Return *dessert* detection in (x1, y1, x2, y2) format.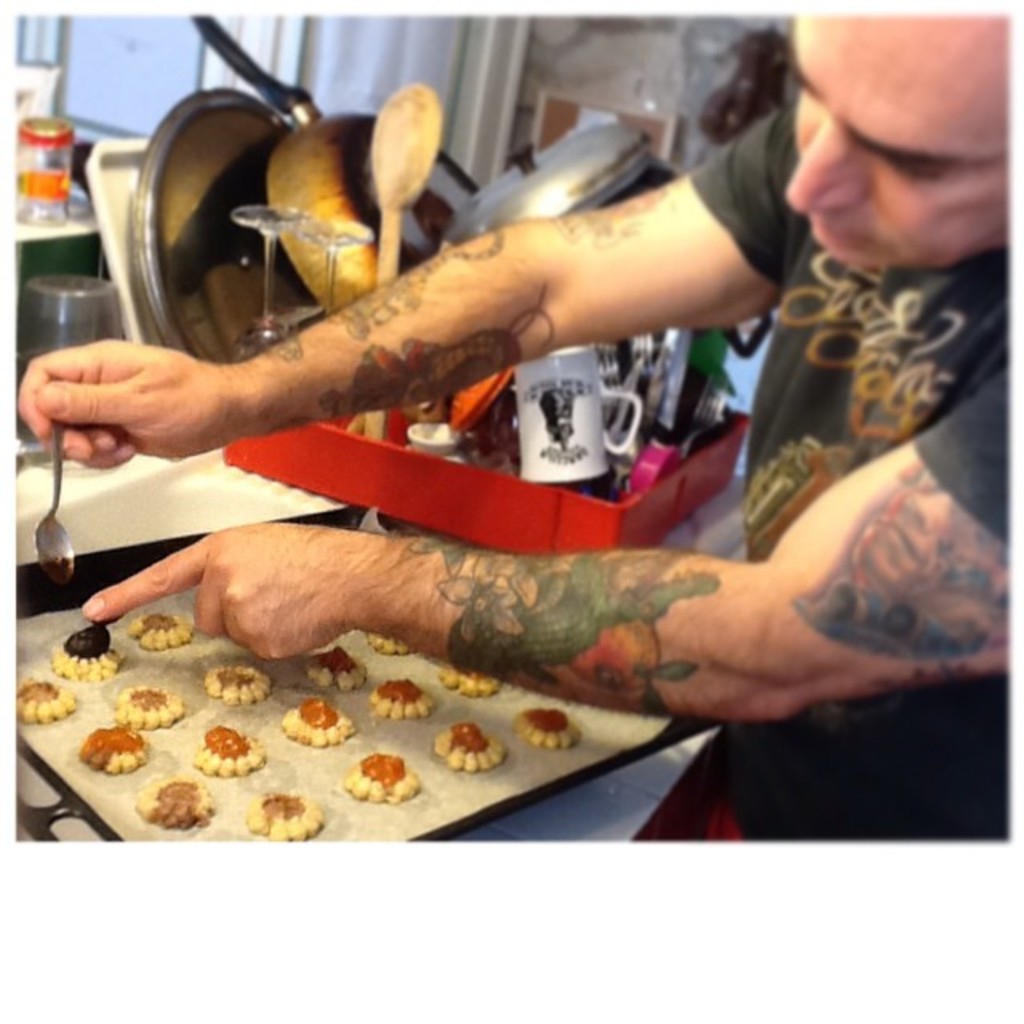
(440, 674, 506, 690).
